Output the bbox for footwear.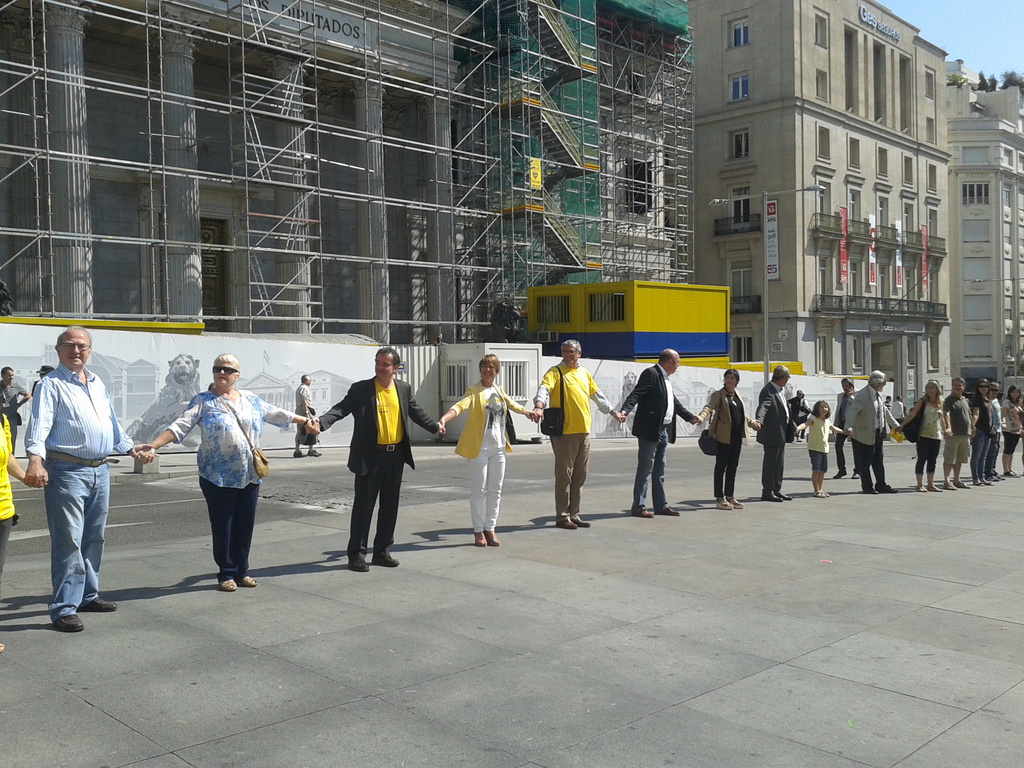
[960,480,969,488].
